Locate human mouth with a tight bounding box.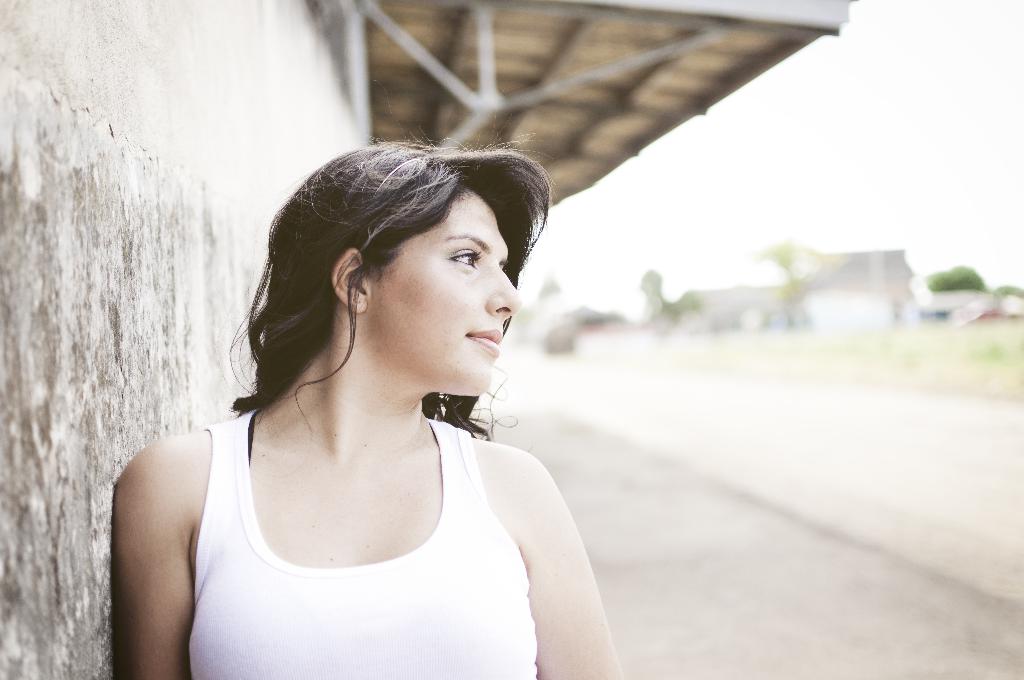
BBox(461, 328, 504, 355).
